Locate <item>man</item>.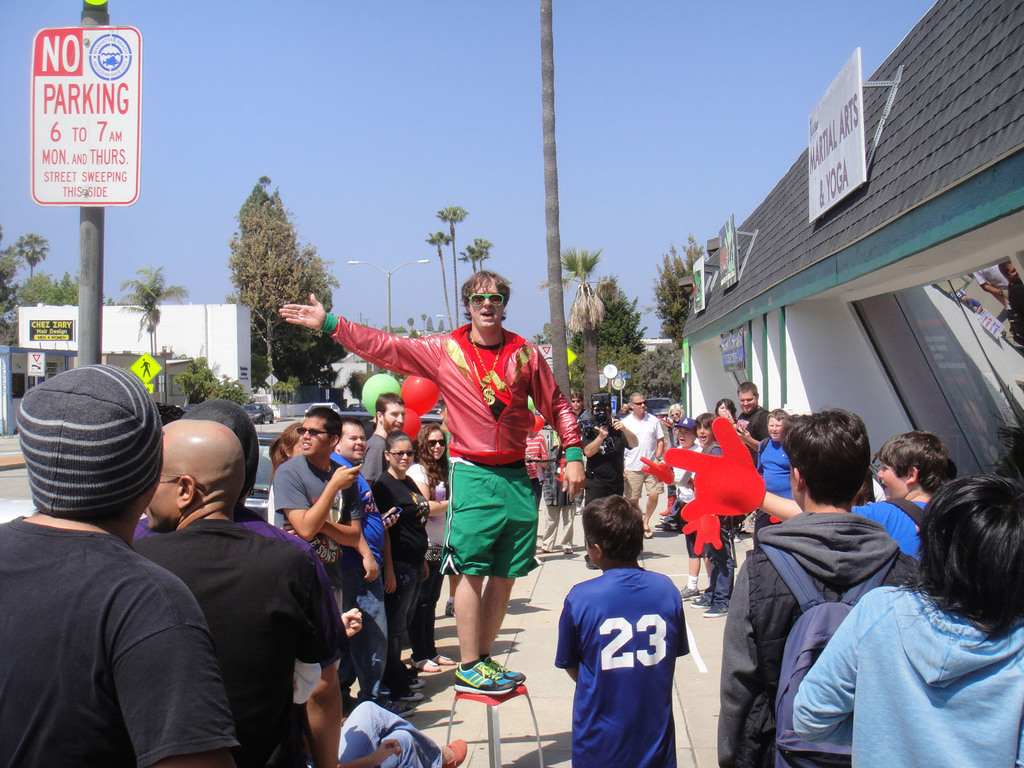
Bounding box: [left=268, top=408, right=381, bottom=708].
